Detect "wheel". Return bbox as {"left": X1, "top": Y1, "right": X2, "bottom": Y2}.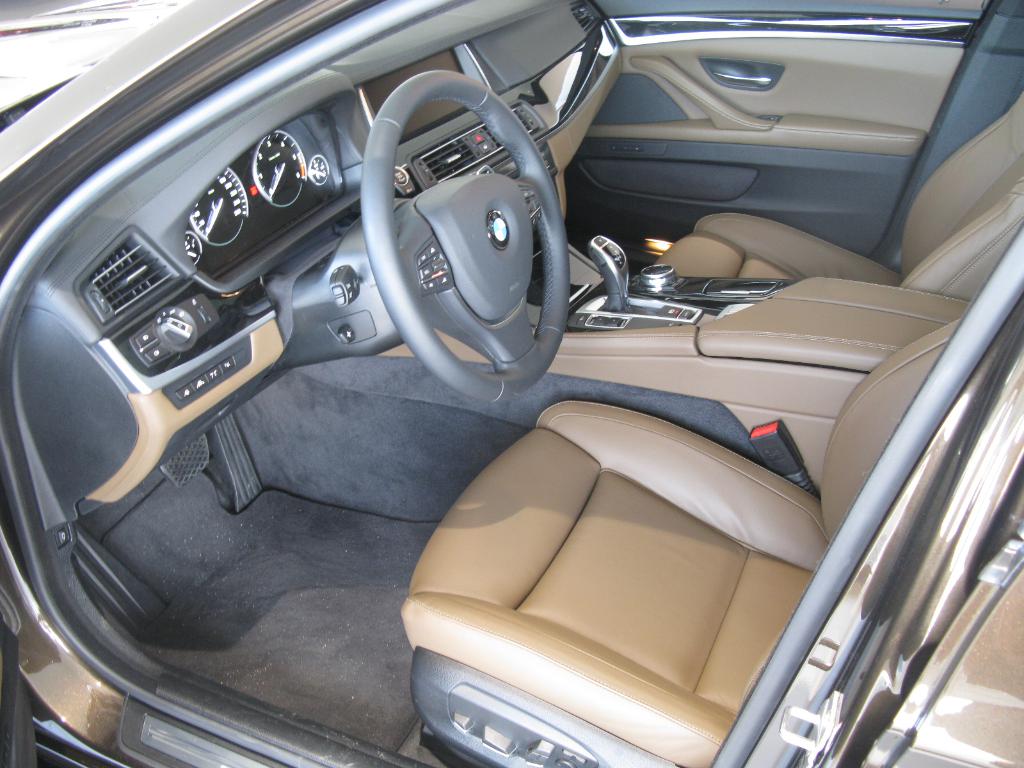
{"left": 374, "top": 87, "right": 562, "bottom": 353}.
